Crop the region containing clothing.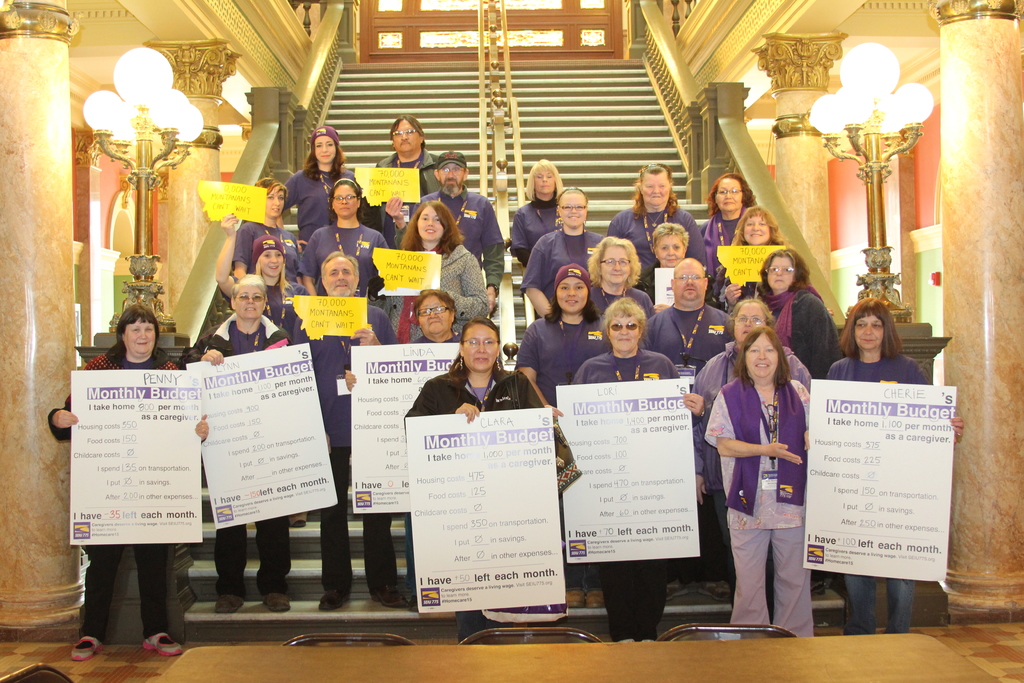
Crop region: left=824, top=350, right=935, bottom=641.
